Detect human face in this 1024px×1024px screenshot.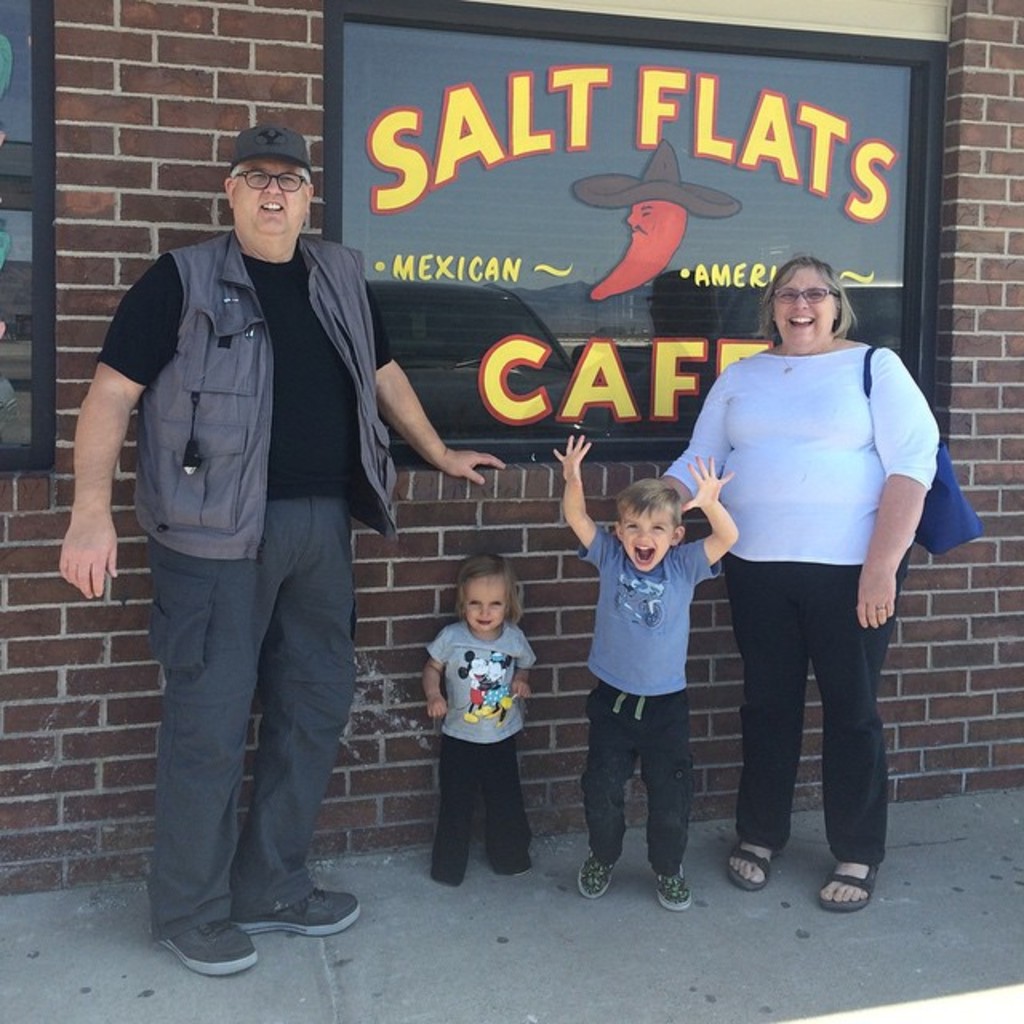
Detection: (622, 501, 675, 571).
